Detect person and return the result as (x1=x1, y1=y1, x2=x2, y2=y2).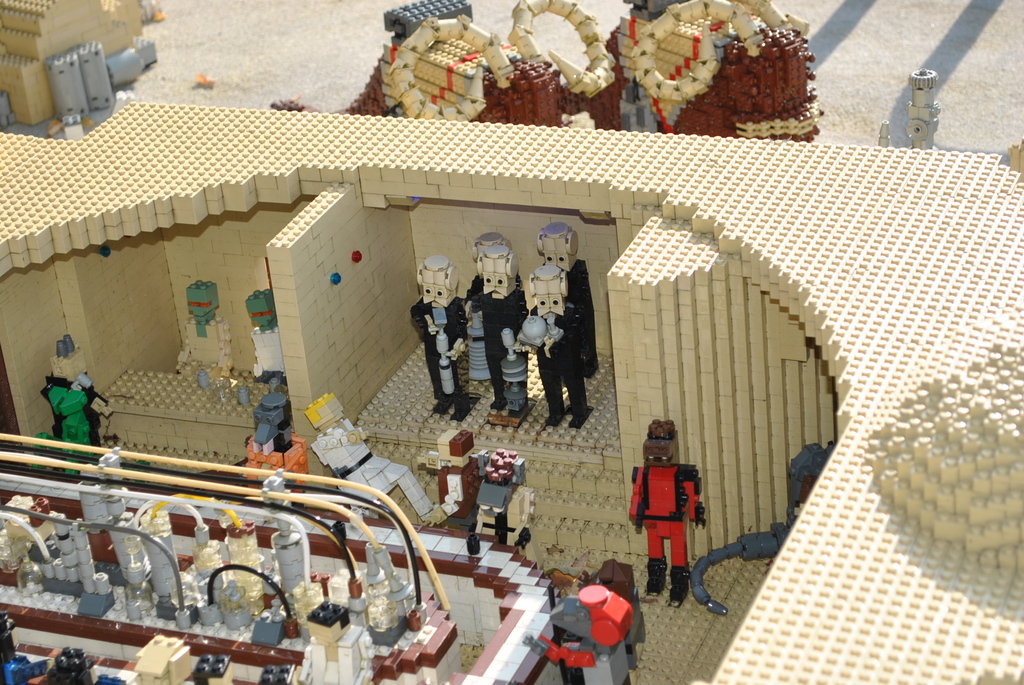
(x1=628, y1=424, x2=703, y2=594).
